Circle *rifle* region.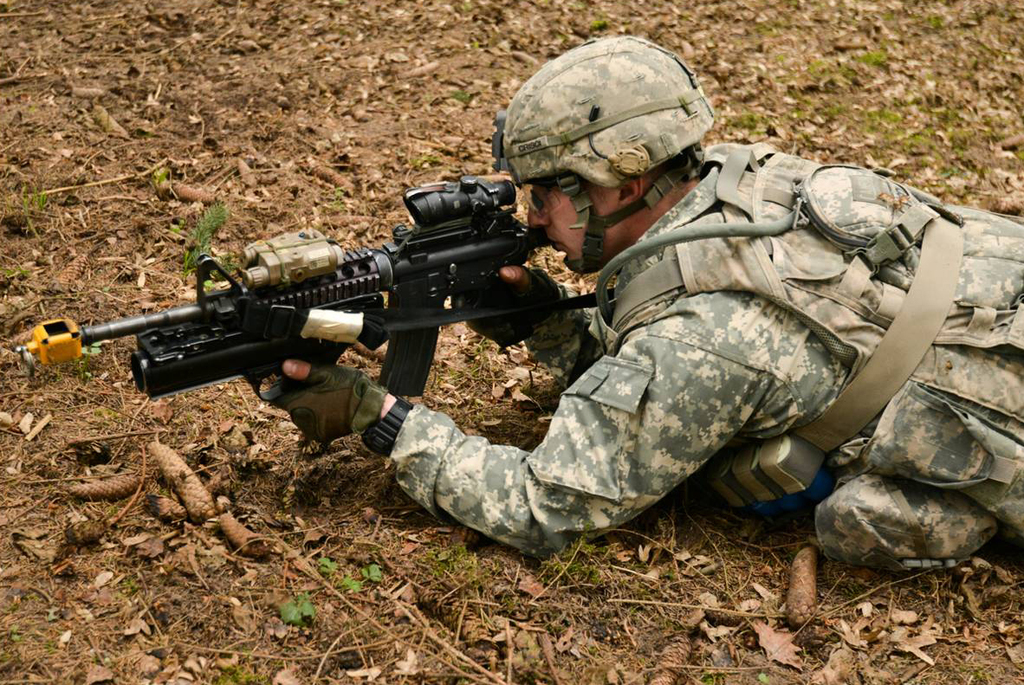
Region: bbox(36, 156, 593, 504).
